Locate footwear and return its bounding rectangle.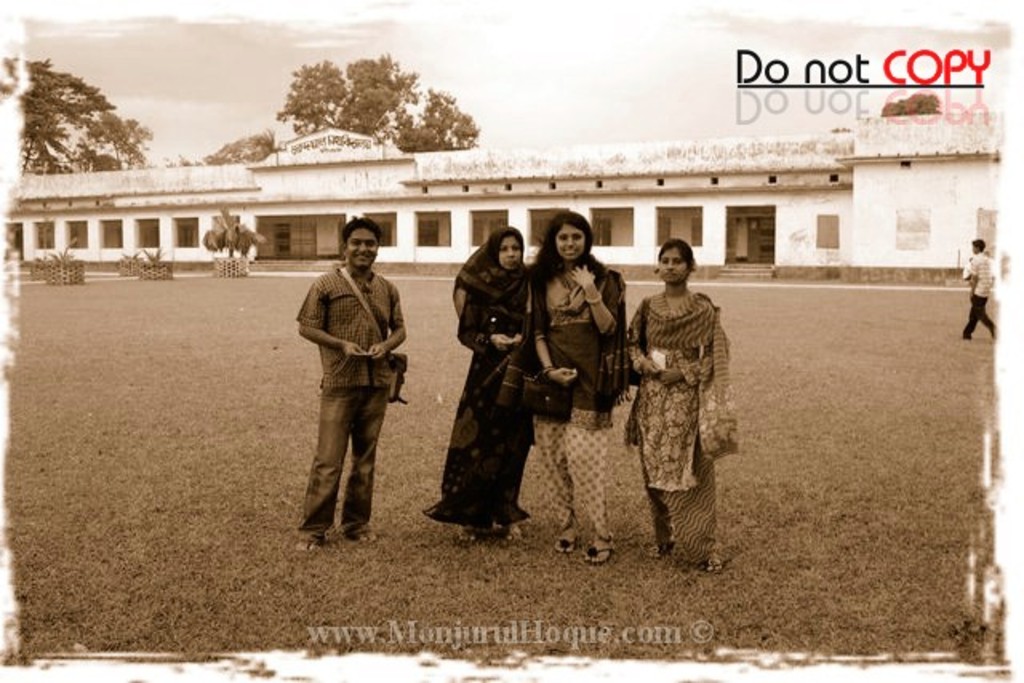
{"left": 550, "top": 537, "right": 576, "bottom": 557}.
